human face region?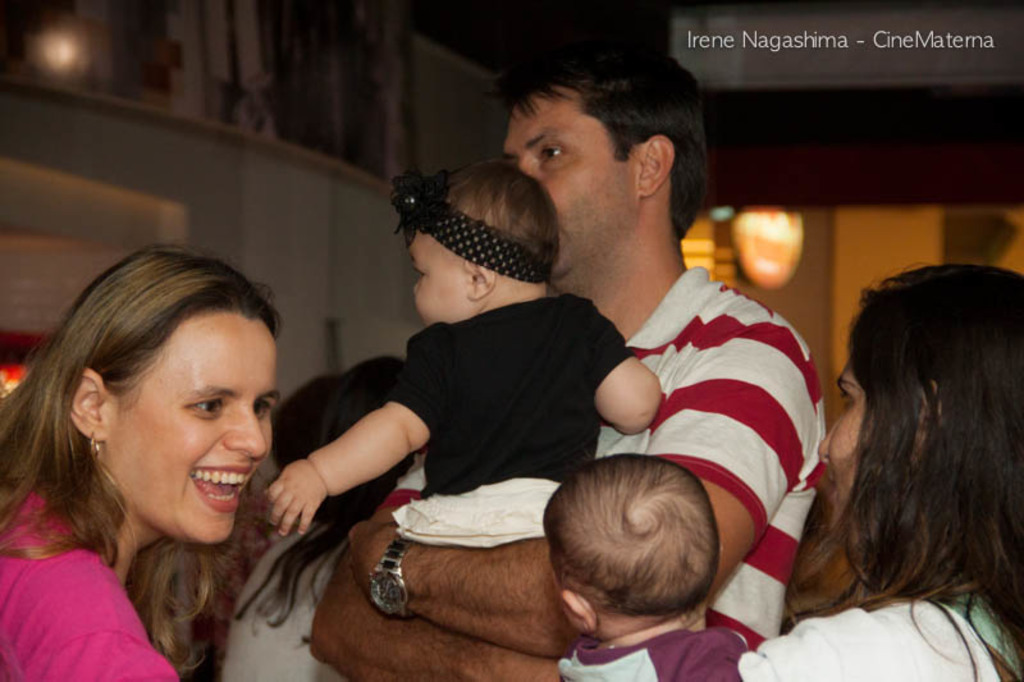
<bbox>410, 230, 467, 319</bbox>
